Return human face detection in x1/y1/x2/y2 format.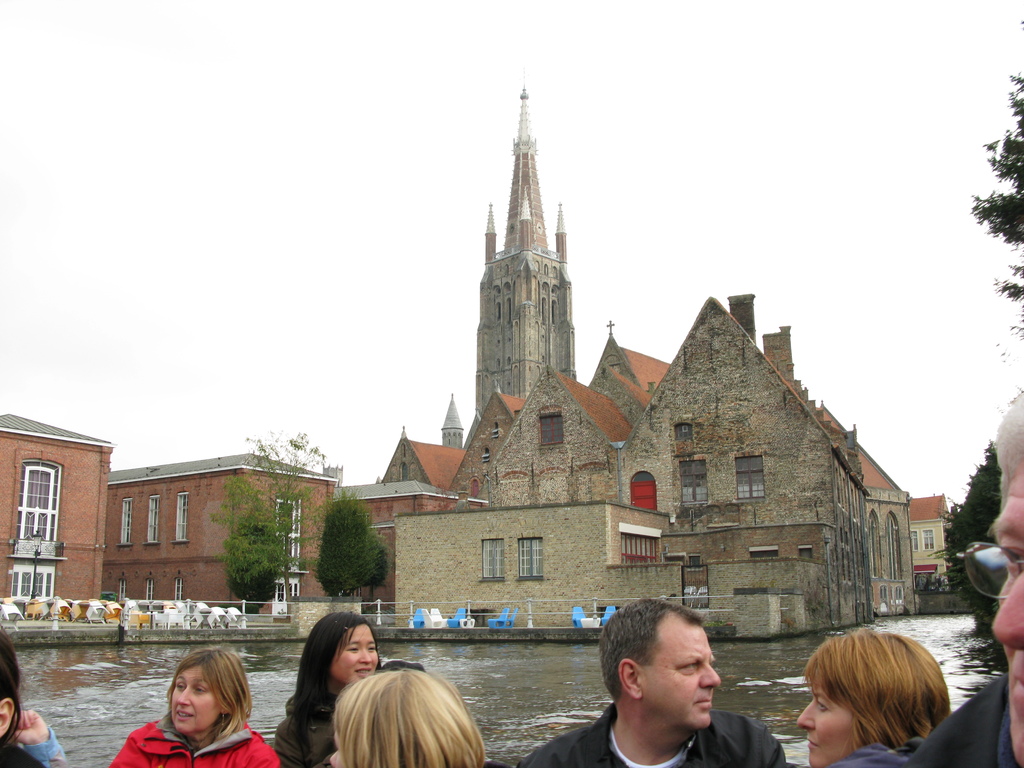
330/730/353/767.
